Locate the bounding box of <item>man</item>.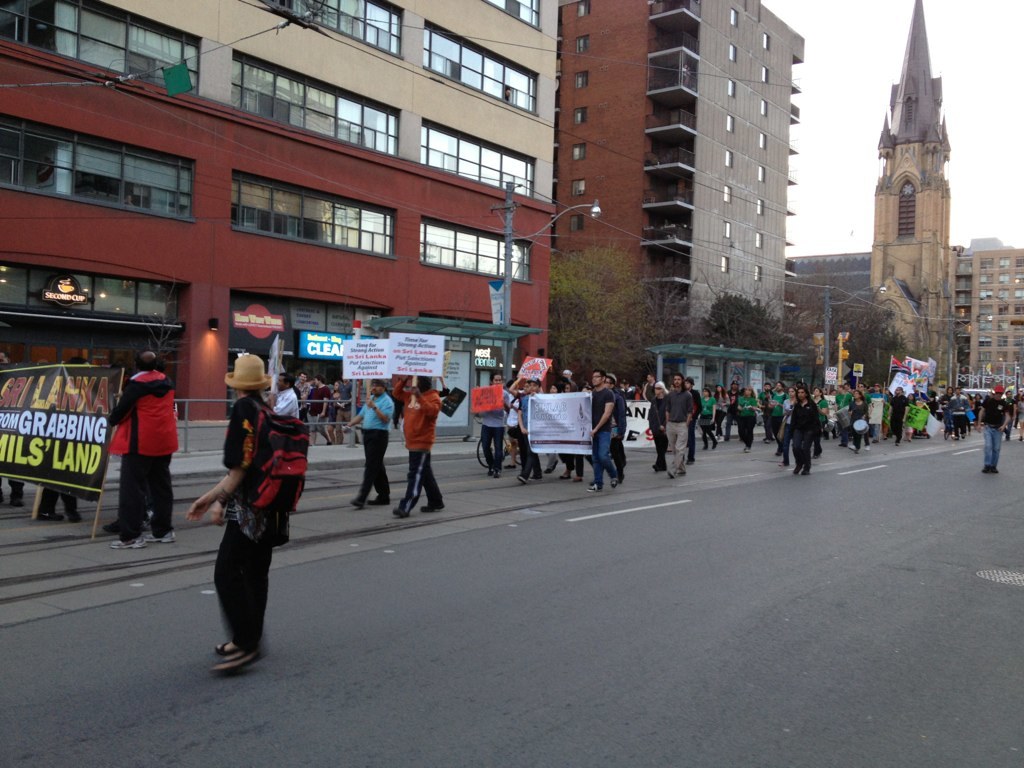
Bounding box: bbox(662, 373, 691, 481).
